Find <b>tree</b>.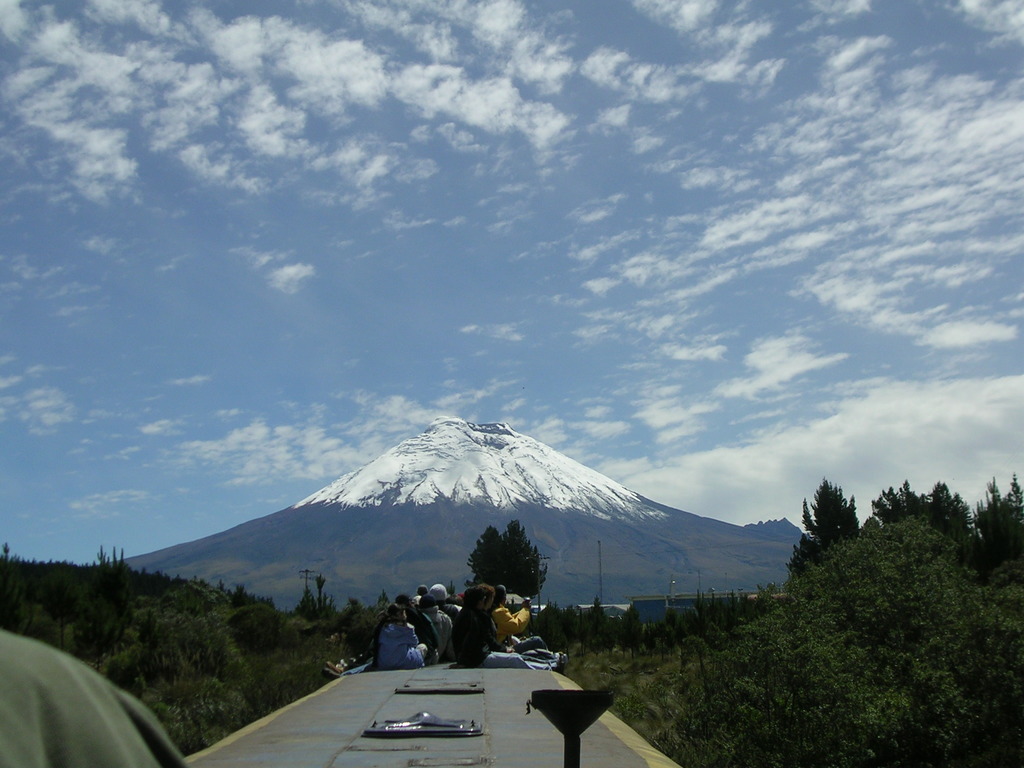
<box>307,580,338,625</box>.
